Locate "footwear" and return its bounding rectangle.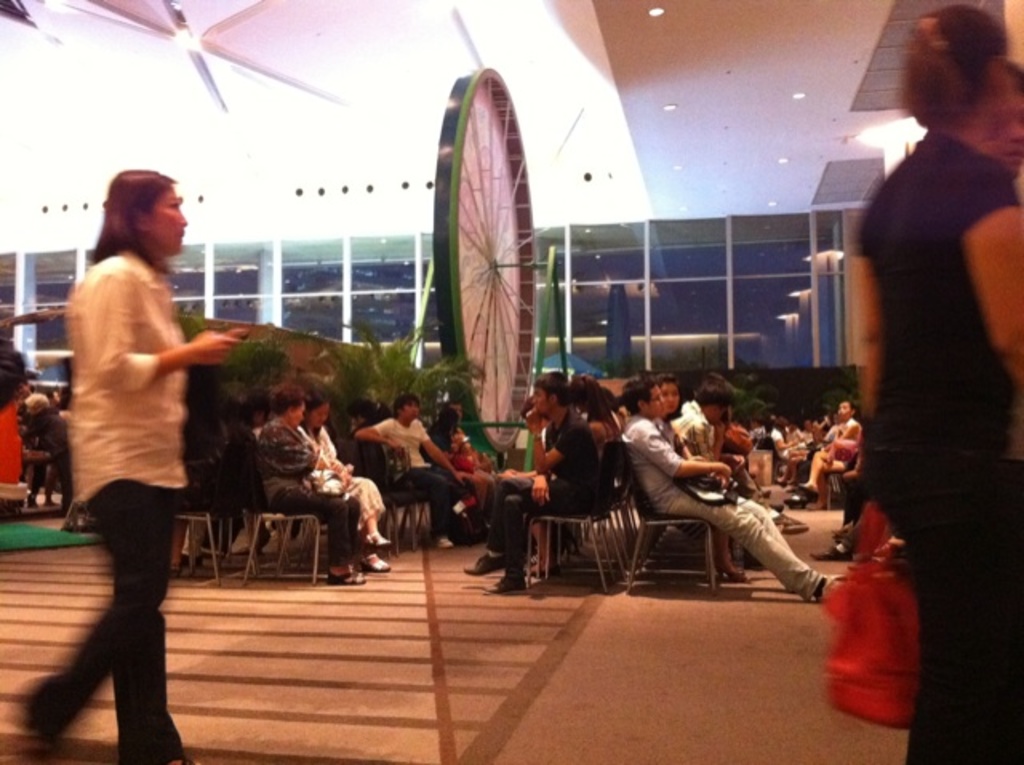
bbox=(808, 544, 845, 560).
